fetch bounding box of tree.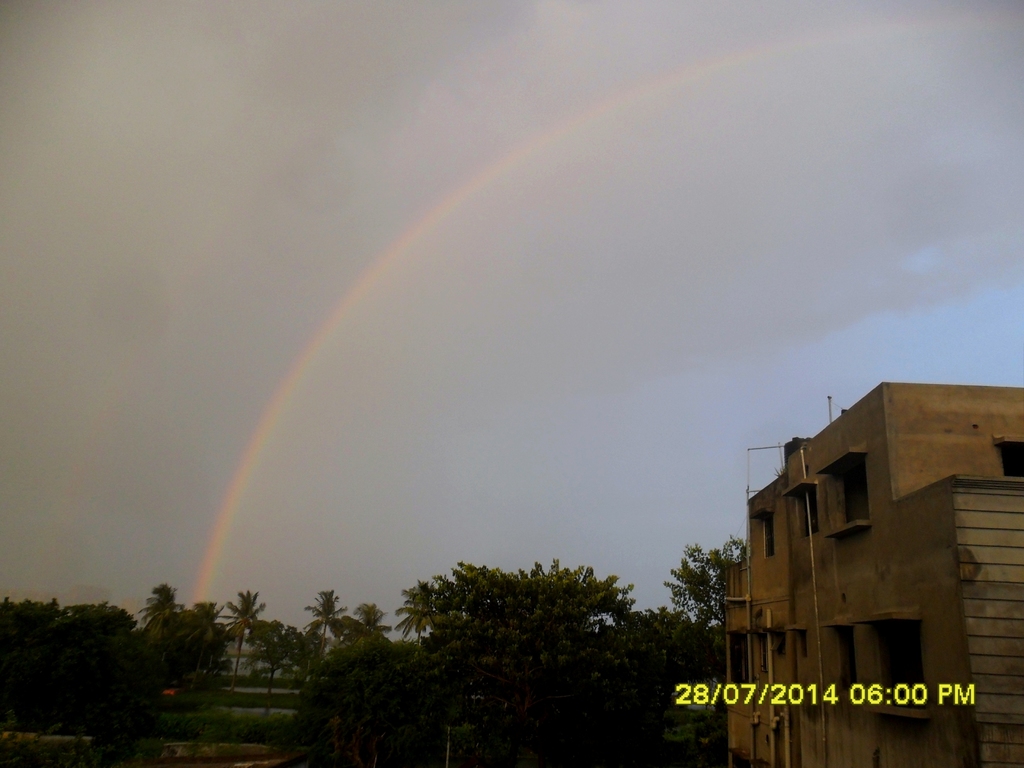
Bbox: crop(346, 595, 398, 694).
